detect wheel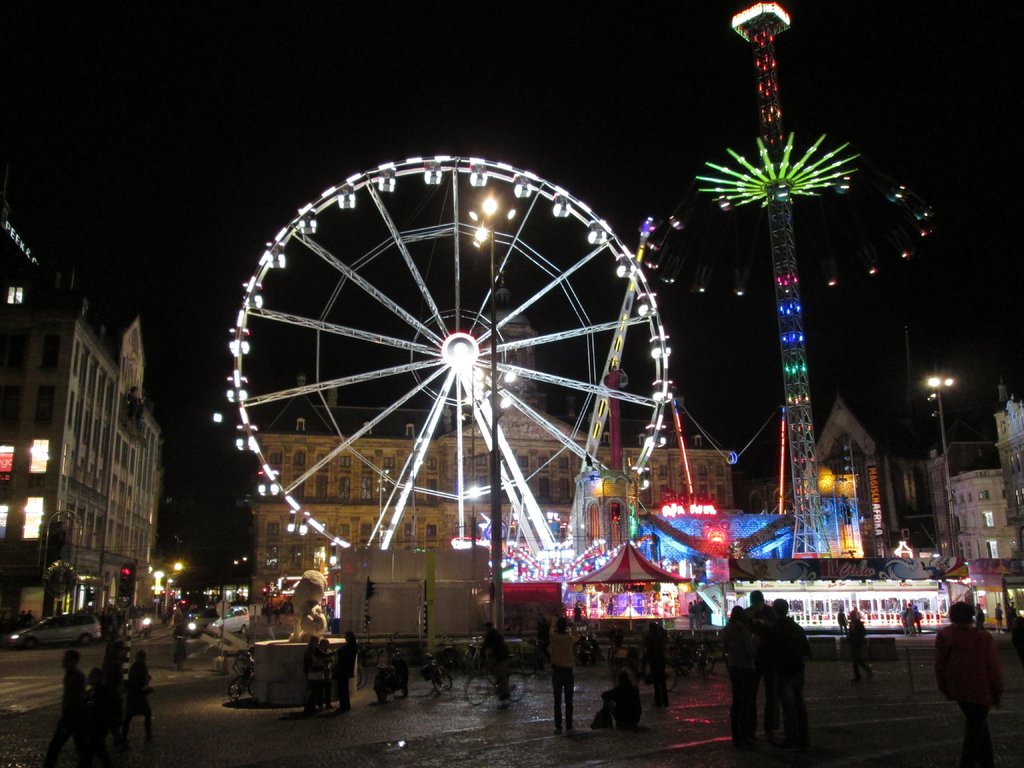
bbox(432, 669, 441, 699)
